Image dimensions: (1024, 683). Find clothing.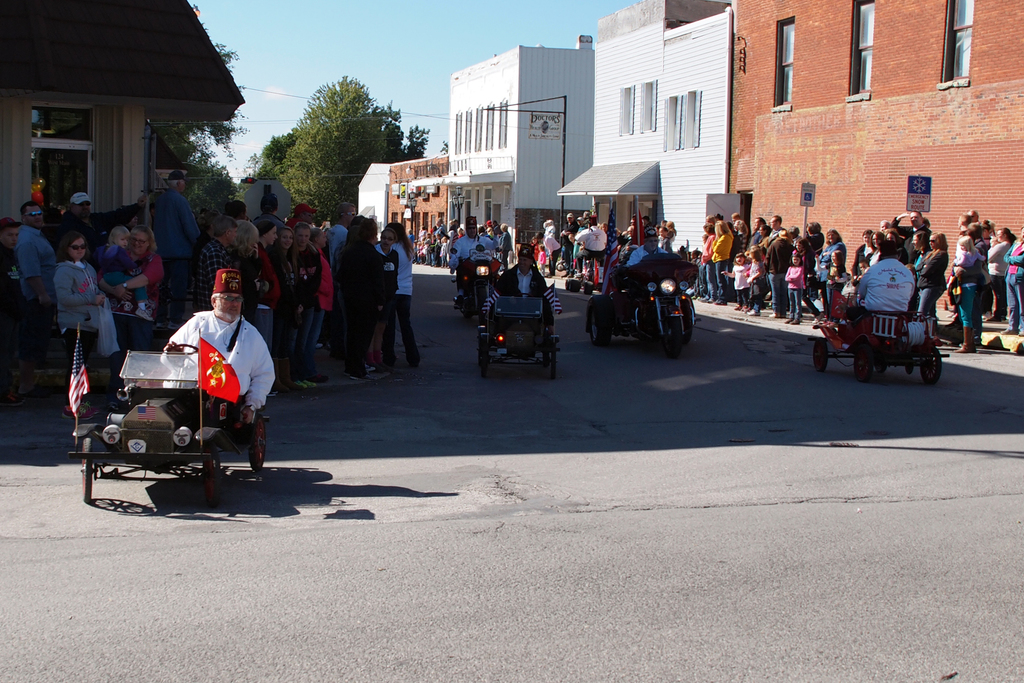
box=[855, 256, 908, 313].
